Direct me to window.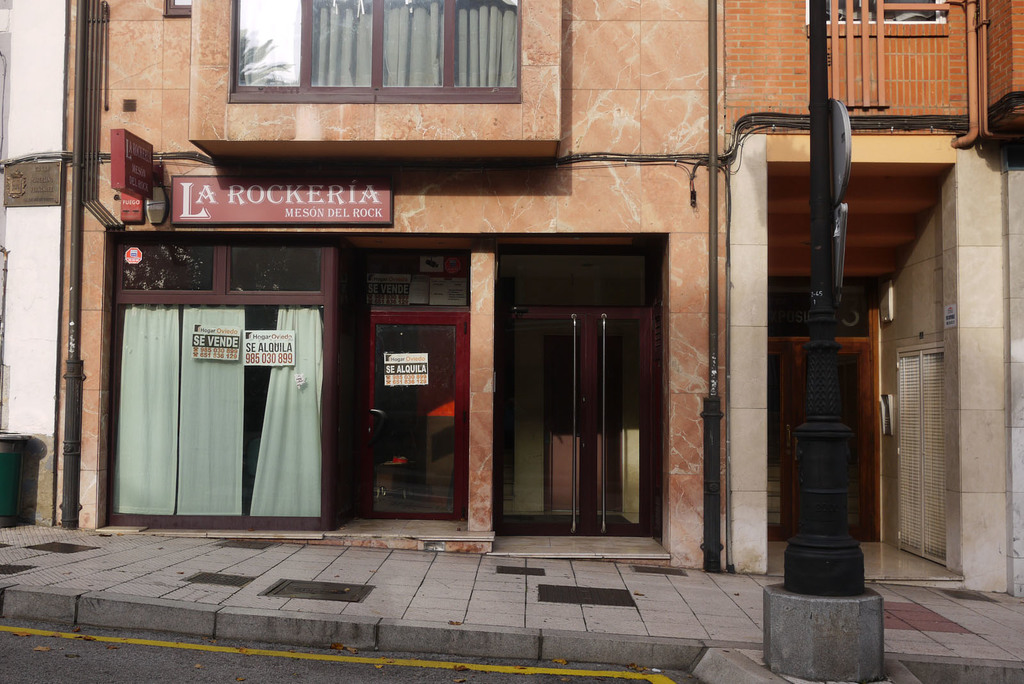
Direction: region(116, 238, 316, 293).
